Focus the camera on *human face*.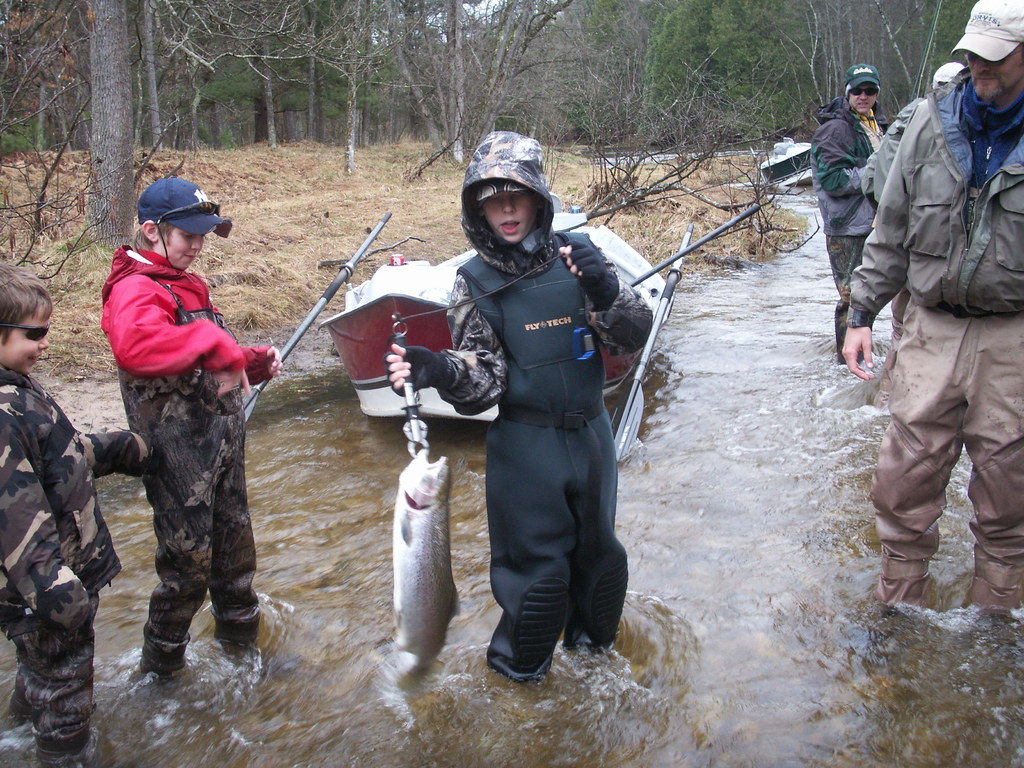
Focus region: [964, 45, 1023, 100].
